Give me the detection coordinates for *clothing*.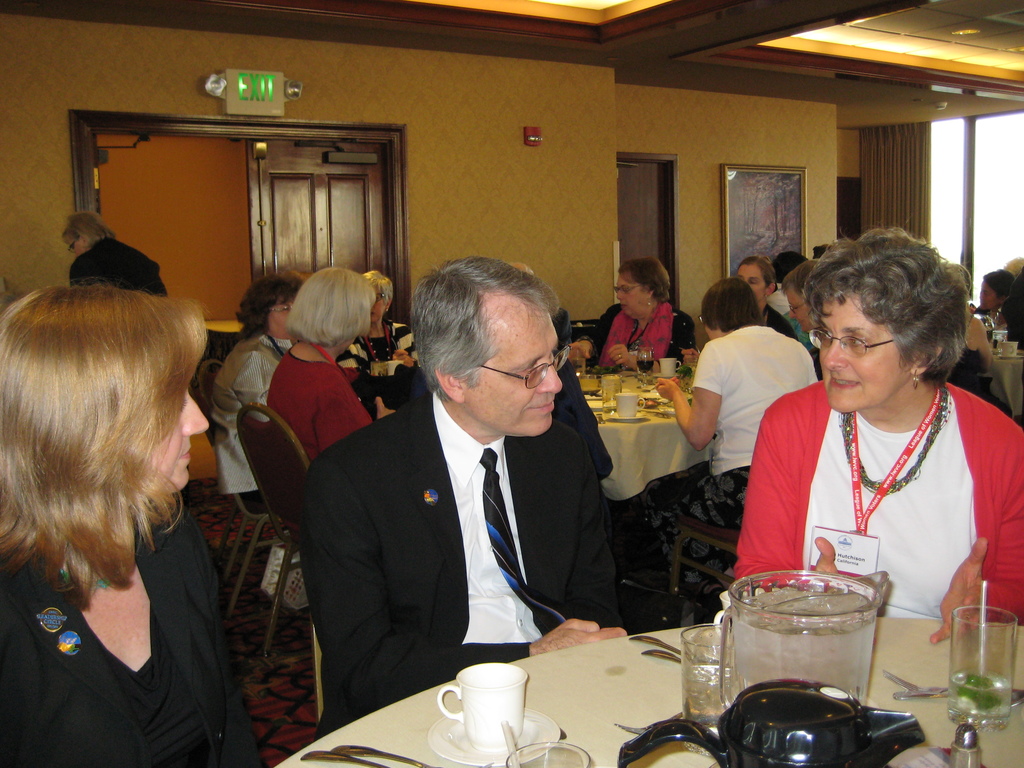
(262, 340, 387, 600).
